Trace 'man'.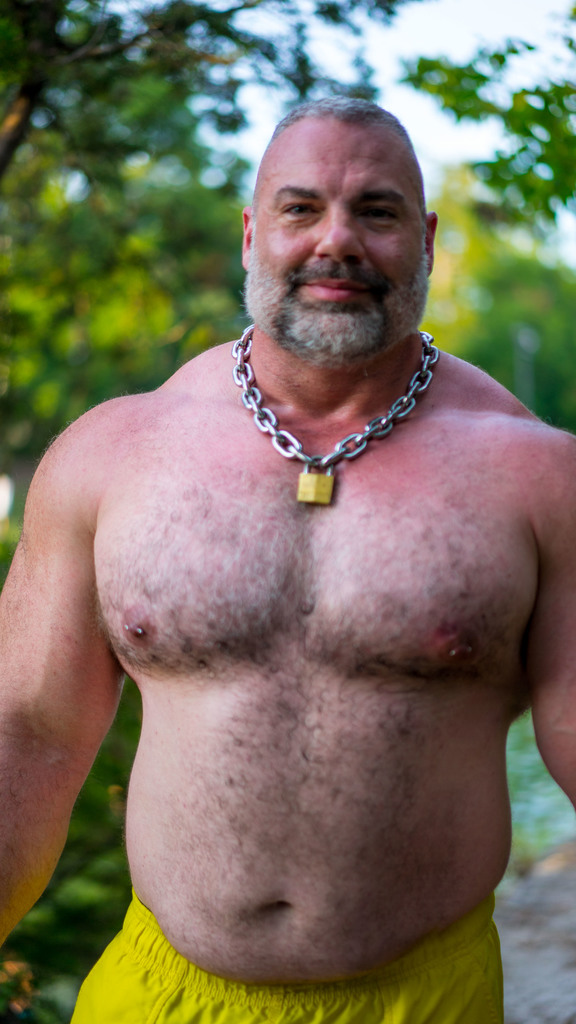
Traced to {"left": 0, "top": 97, "right": 575, "bottom": 1023}.
